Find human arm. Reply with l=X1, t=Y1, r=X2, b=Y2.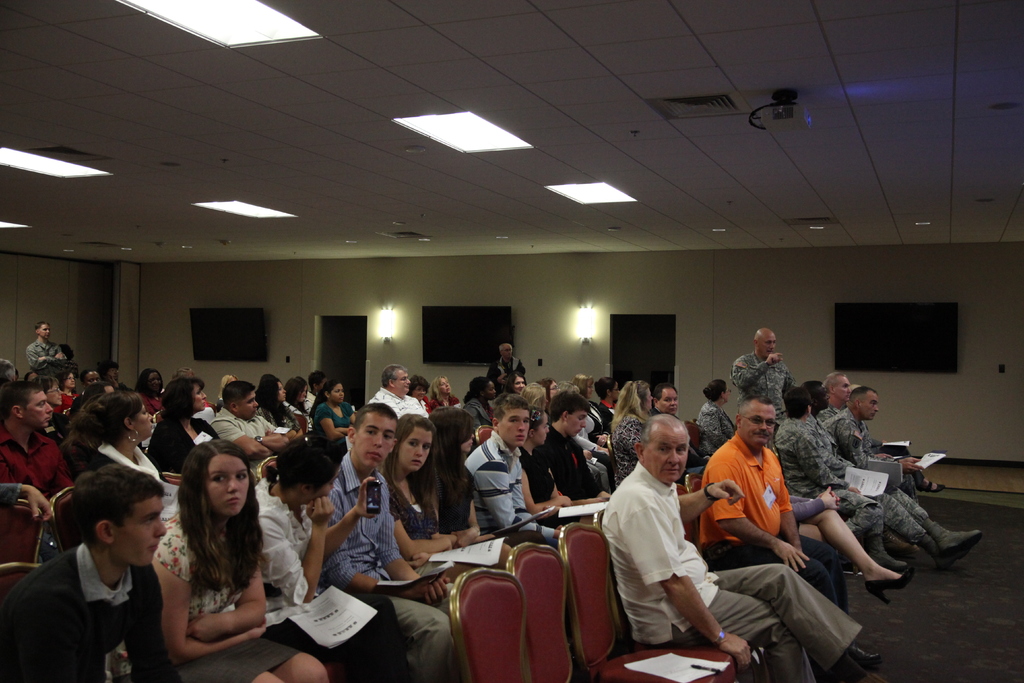
l=794, t=432, r=860, b=493.
